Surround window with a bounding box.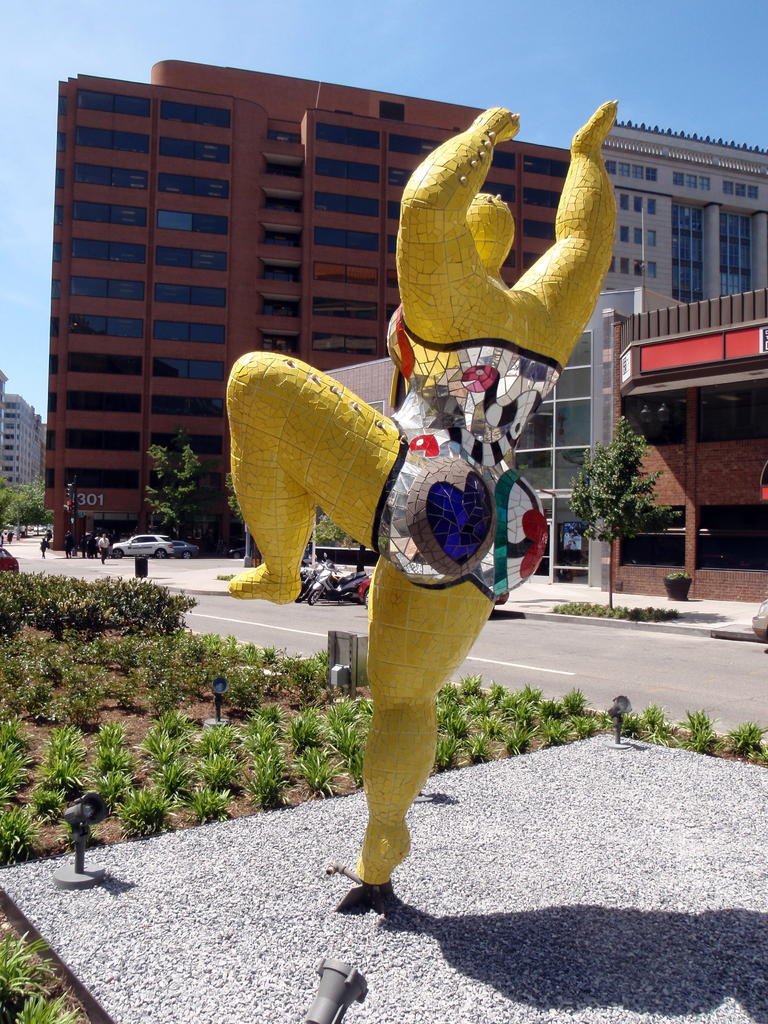
select_region(67, 428, 138, 453).
